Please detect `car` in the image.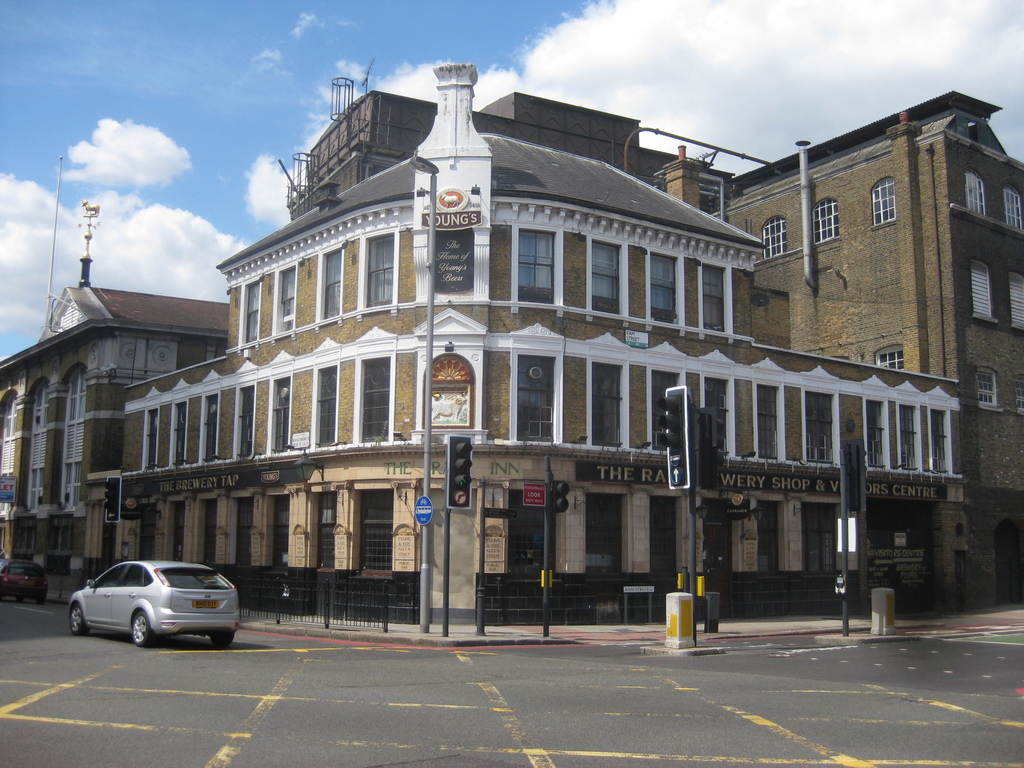
Rect(0, 557, 54, 603).
